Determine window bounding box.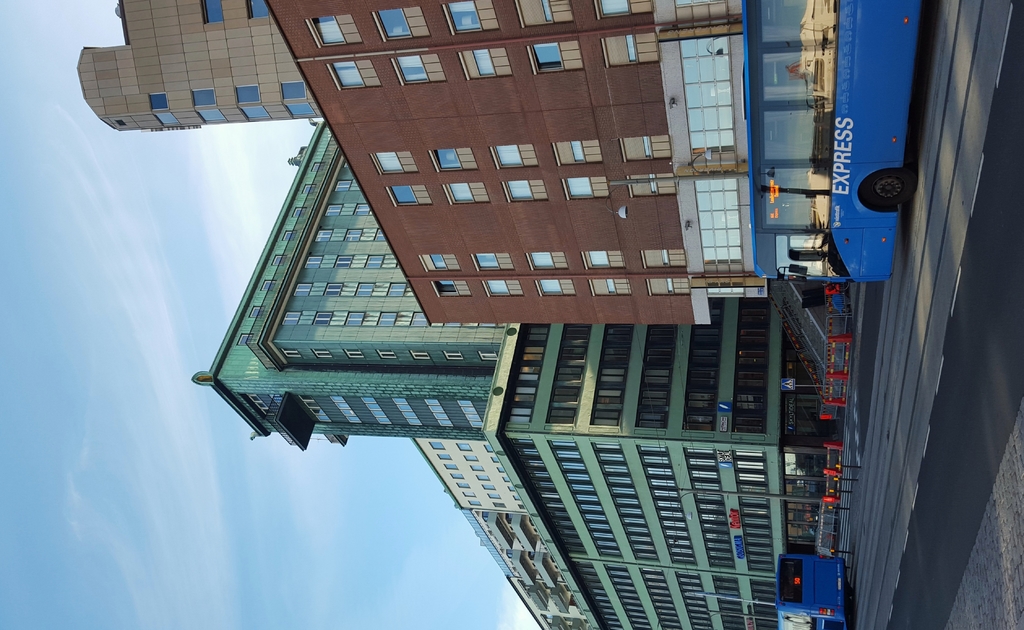
Determined: select_region(353, 204, 371, 216).
